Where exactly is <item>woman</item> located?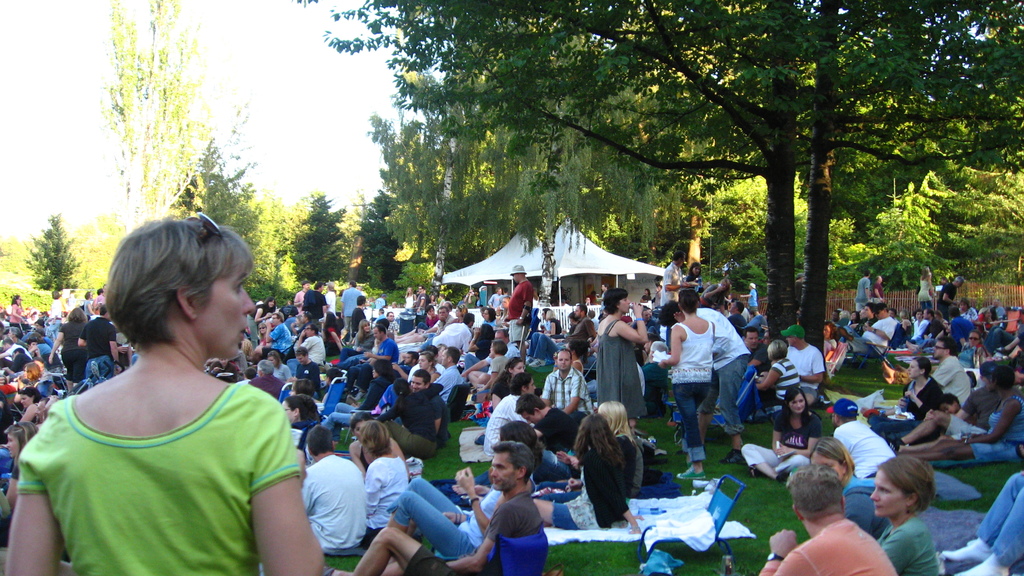
Its bounding box is <region>44, 189, 314, 575</region>.
